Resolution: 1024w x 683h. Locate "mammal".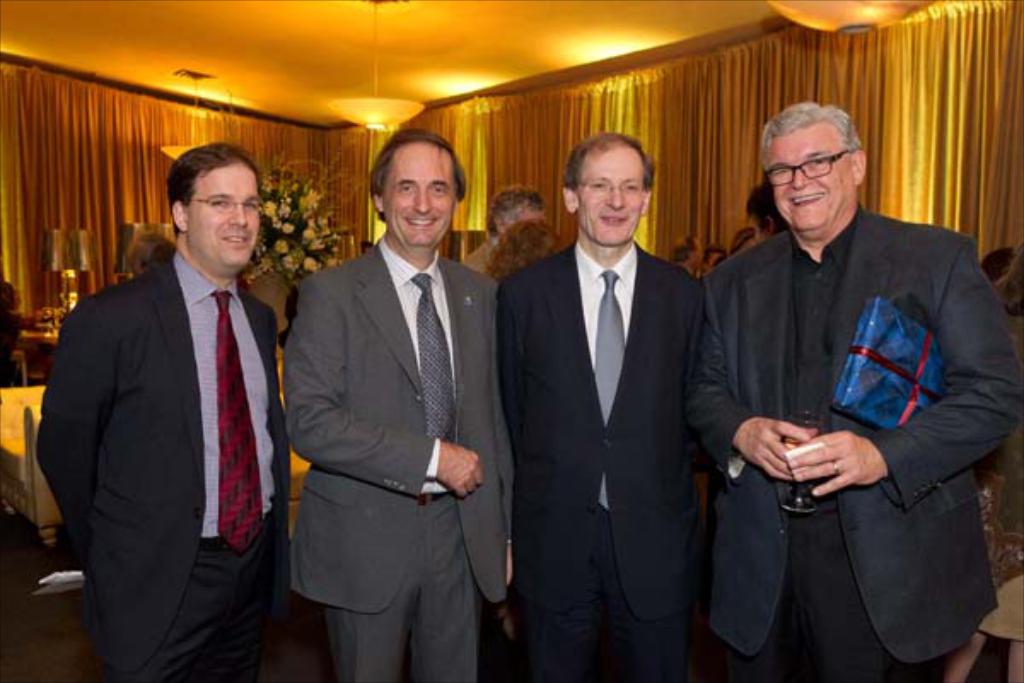
rect(495, 201, 560, 278).
